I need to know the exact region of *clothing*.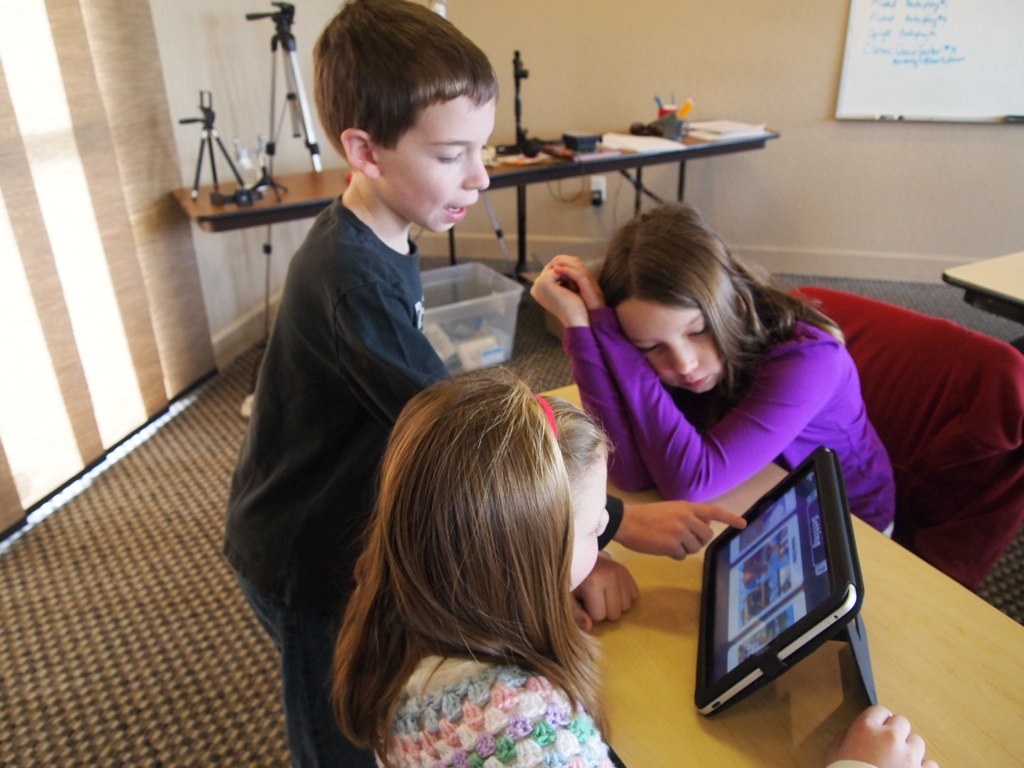
Region: (x1=371, y1=645, x2=618, y2=767).
